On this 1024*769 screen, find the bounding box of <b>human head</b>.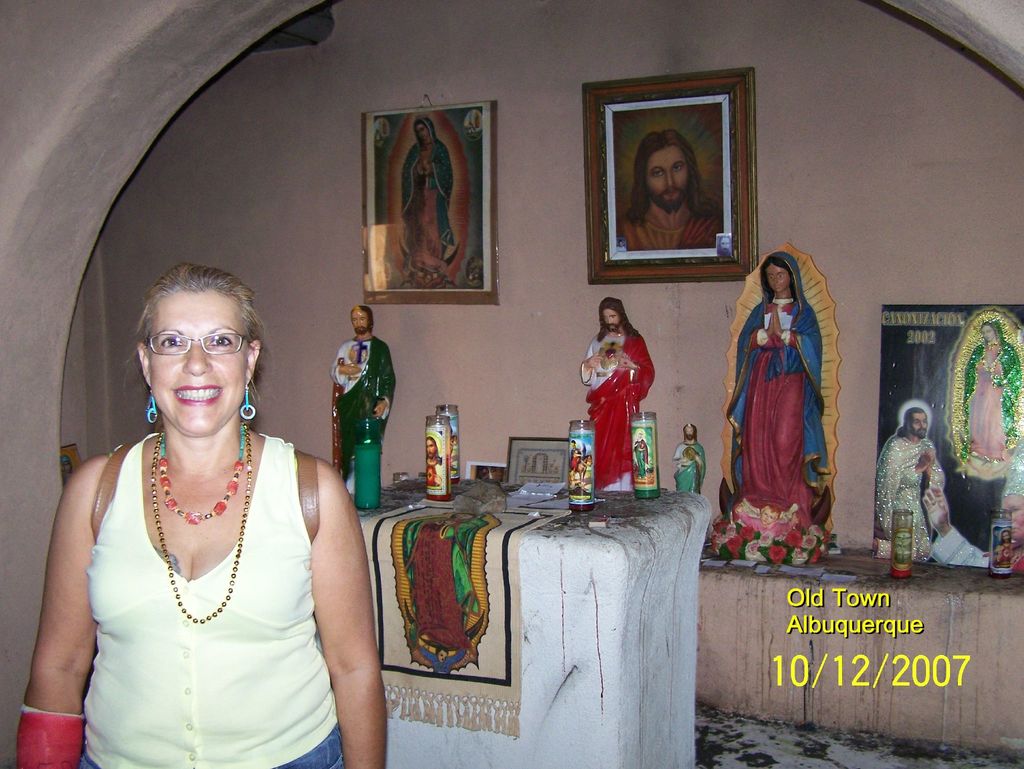
Bounding box: x1=763, y1=257, x2=800, y2=291.
